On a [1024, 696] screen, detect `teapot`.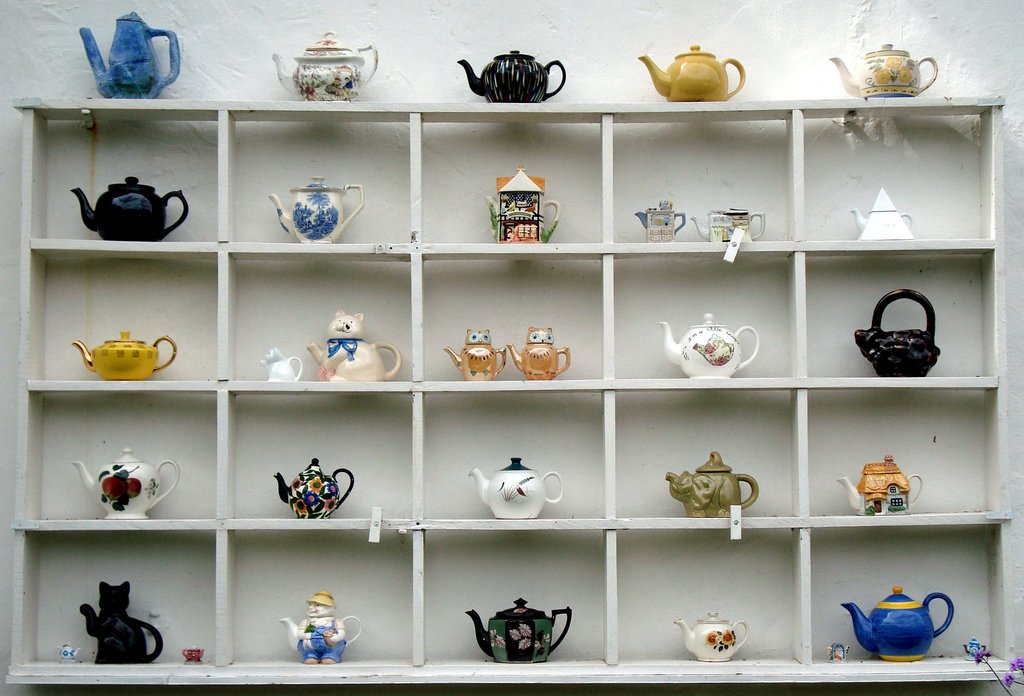
[656, 310, 765, 379].
